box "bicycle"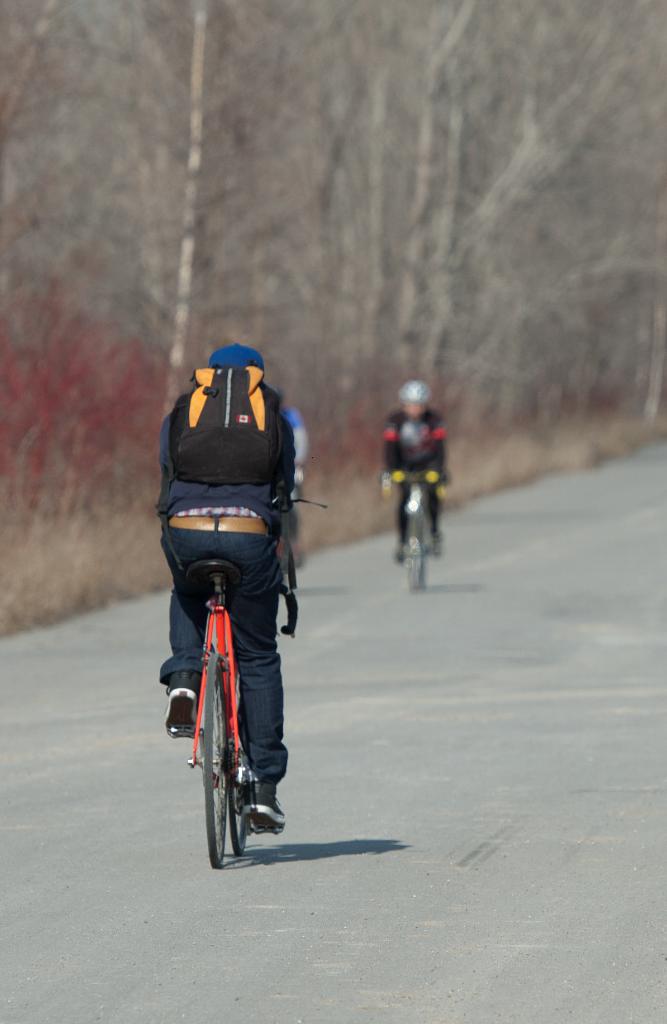
{"left": 153, "top": 472, "right": 316, "bottom": 884}
